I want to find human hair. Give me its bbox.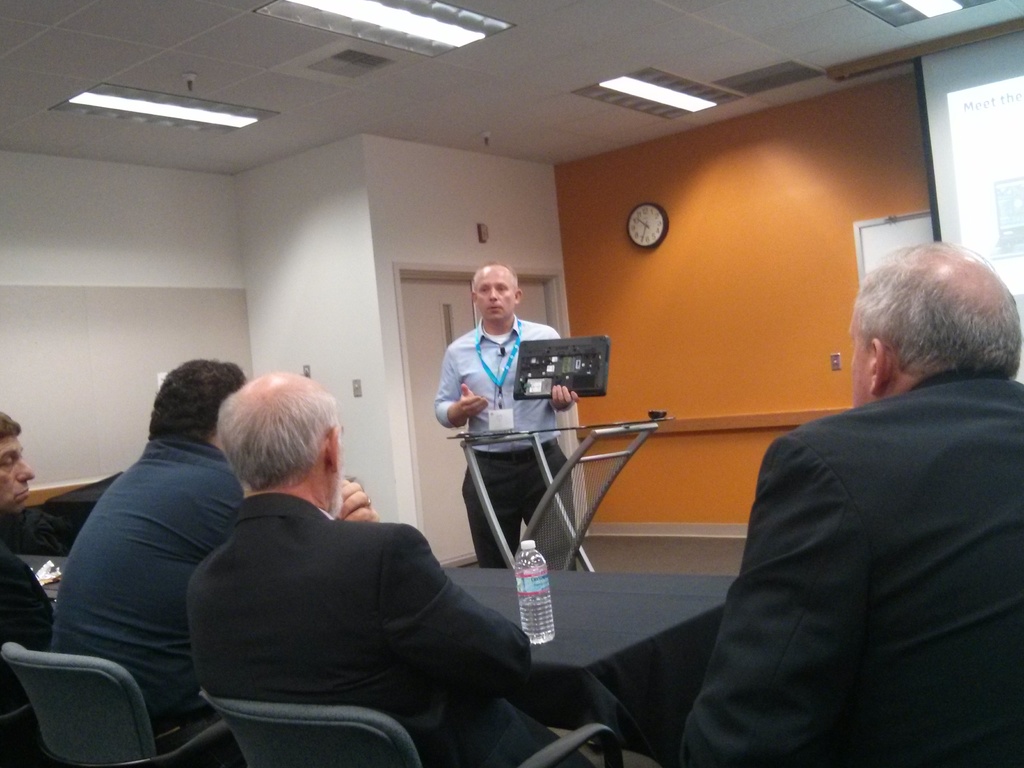
region(204, 379, 363, 529).
